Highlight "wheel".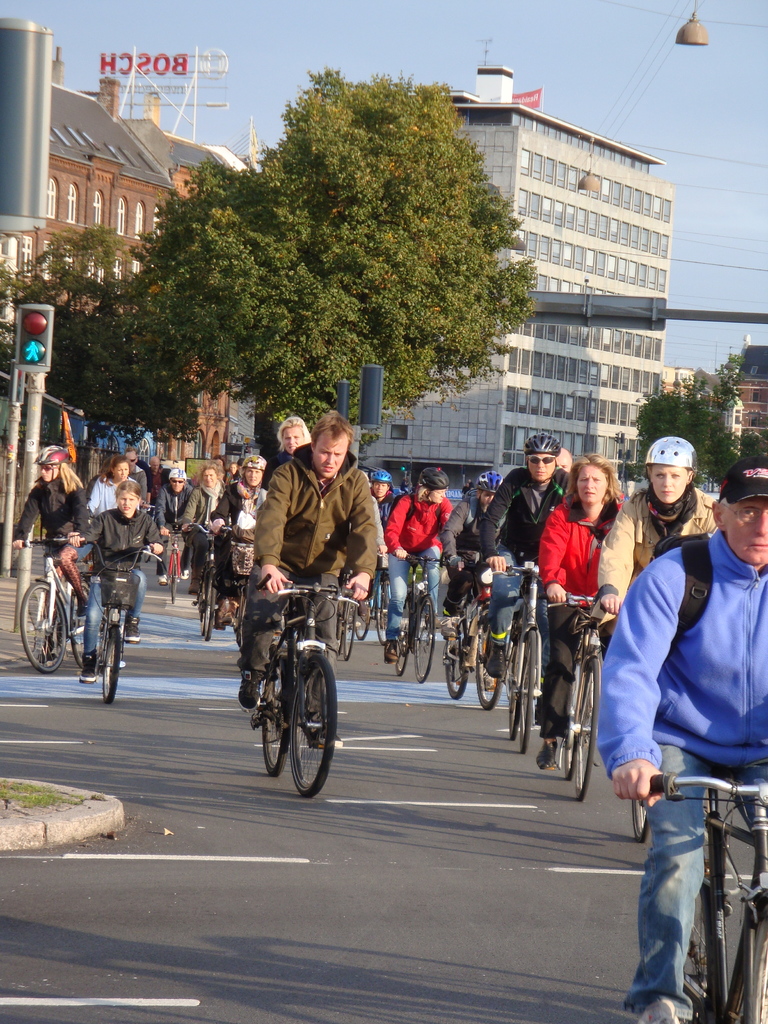
Highlighted region: x1=508 y1=695 x2=520 y2=741.
